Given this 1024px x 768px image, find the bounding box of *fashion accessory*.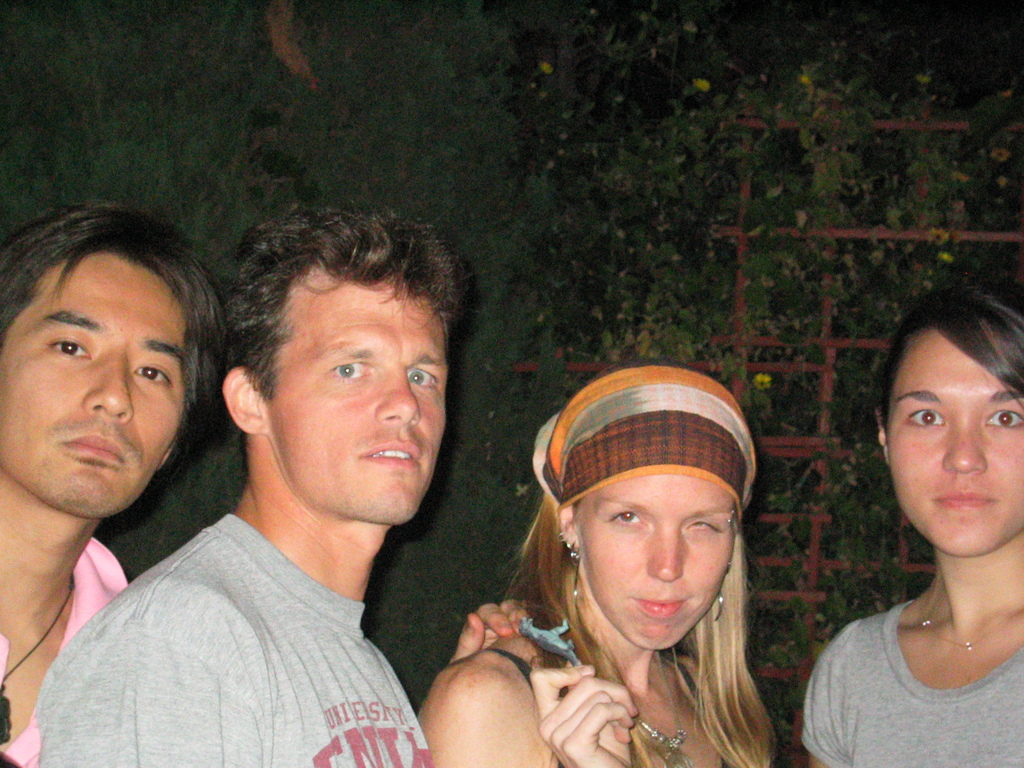
box=[0, 579, 78, 746].
